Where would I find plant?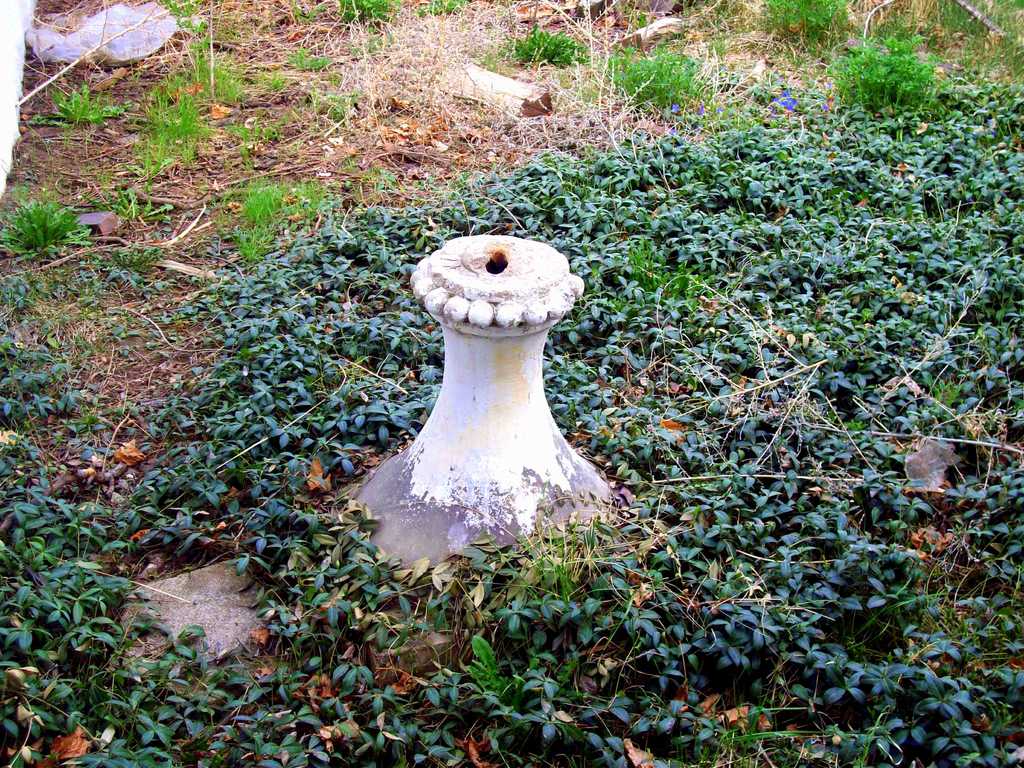
At <box>415,0,462,23</box>.
